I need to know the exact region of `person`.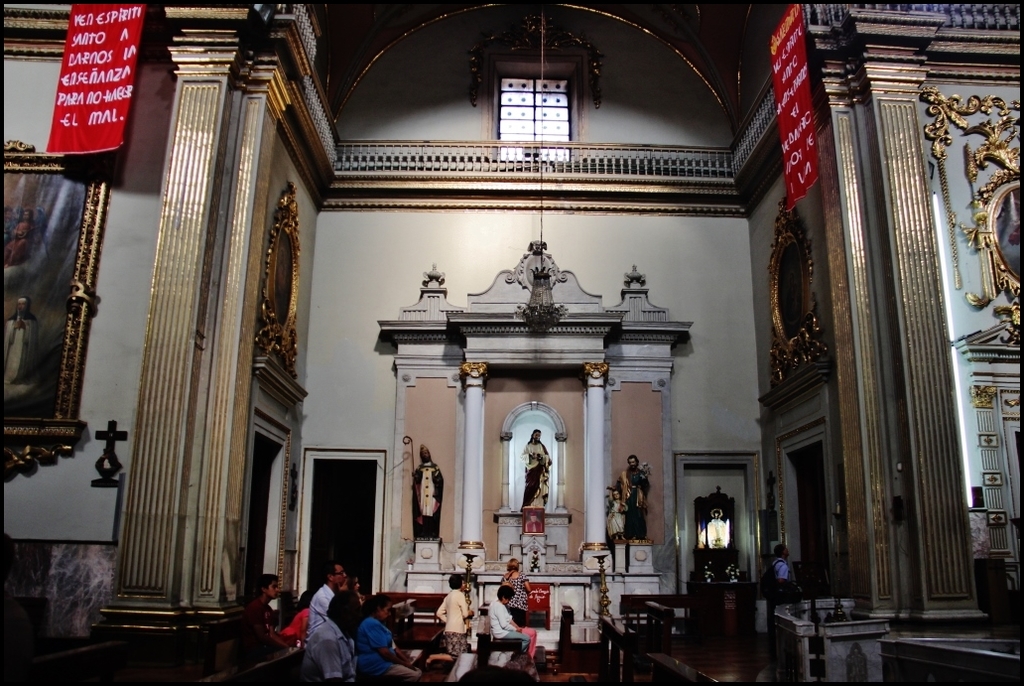
Region: box=[434, 575, 470, 661].
